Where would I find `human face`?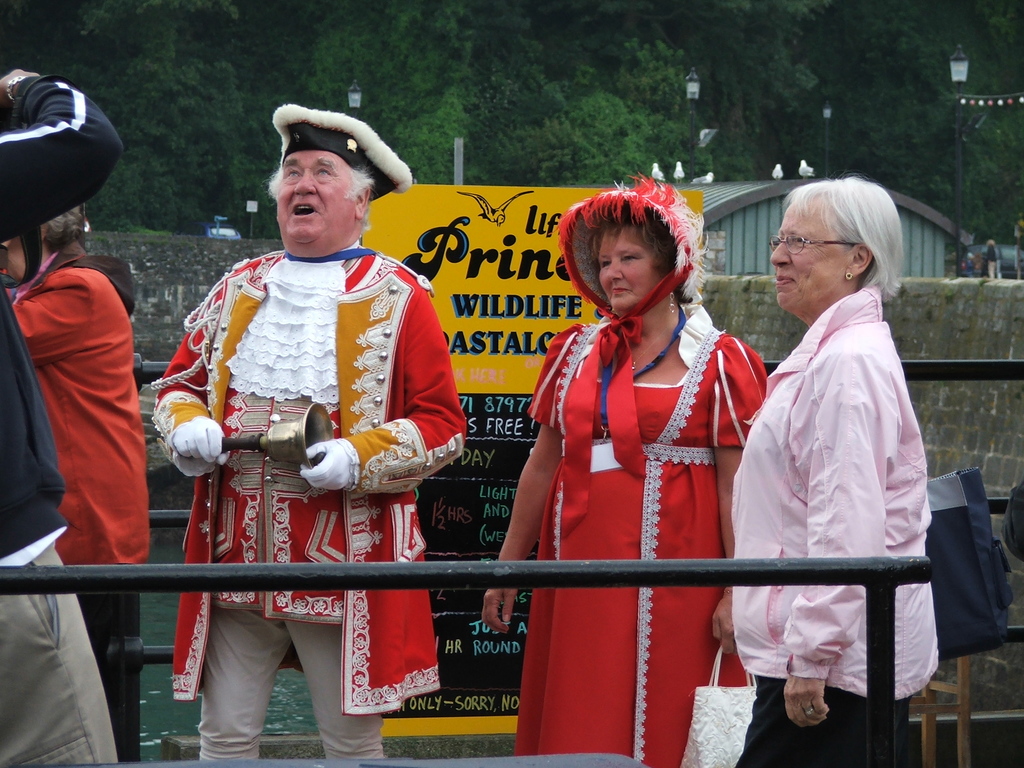
At left=274, top=151, right=351, bottom=248.
